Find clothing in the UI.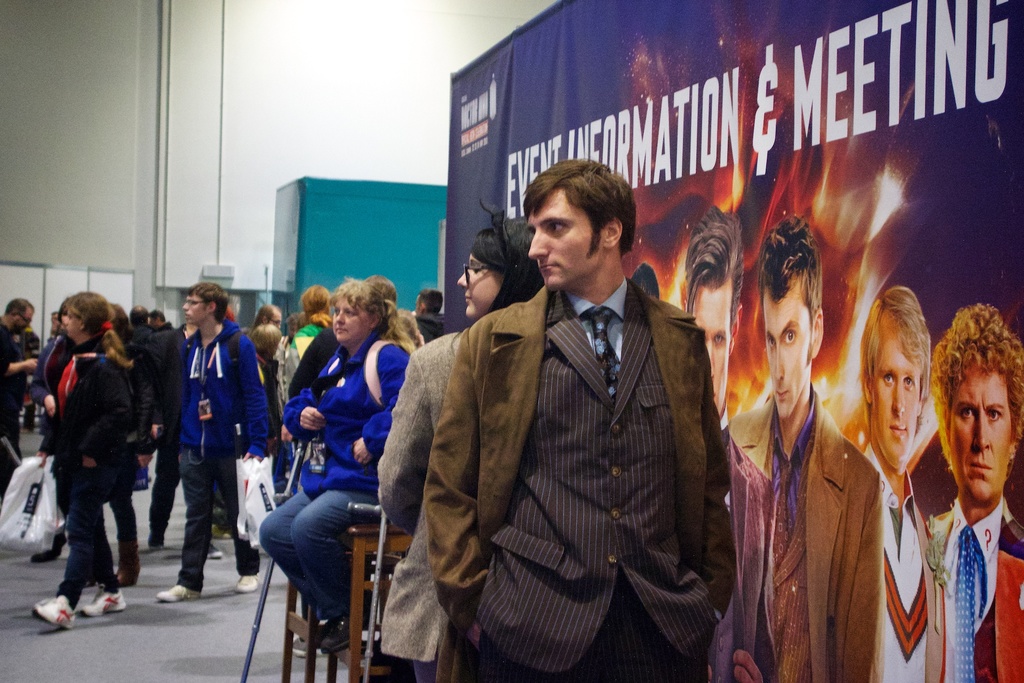
UI element at bbox=(29, 329, 77, 402).
